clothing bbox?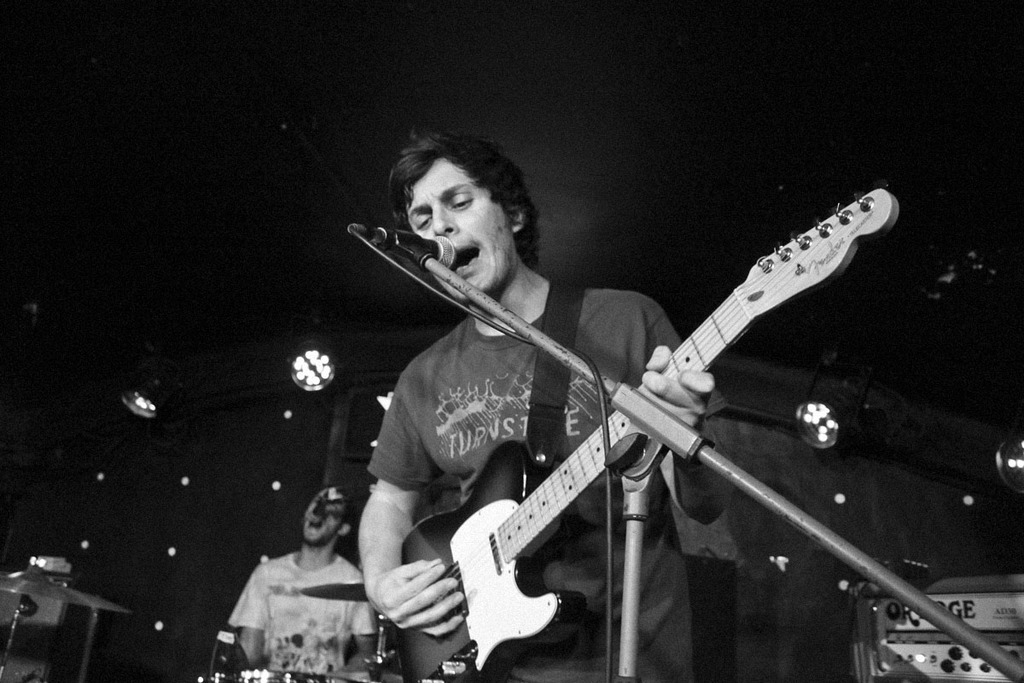
<box>225,553,381,678</box>
